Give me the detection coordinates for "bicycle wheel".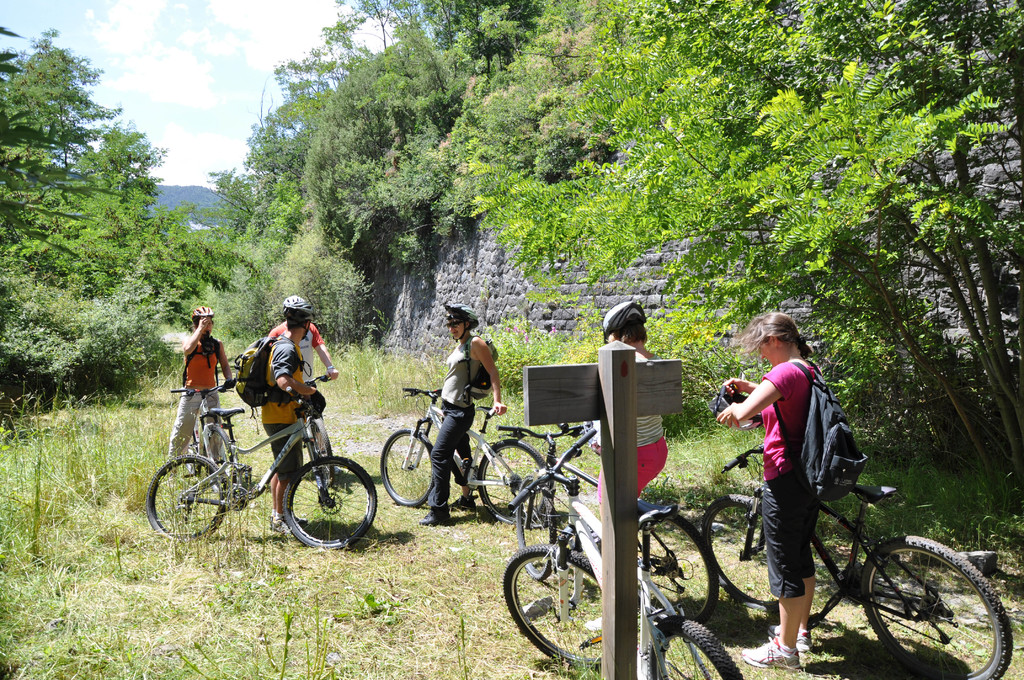
bbox(649, 615, 737, 679).
